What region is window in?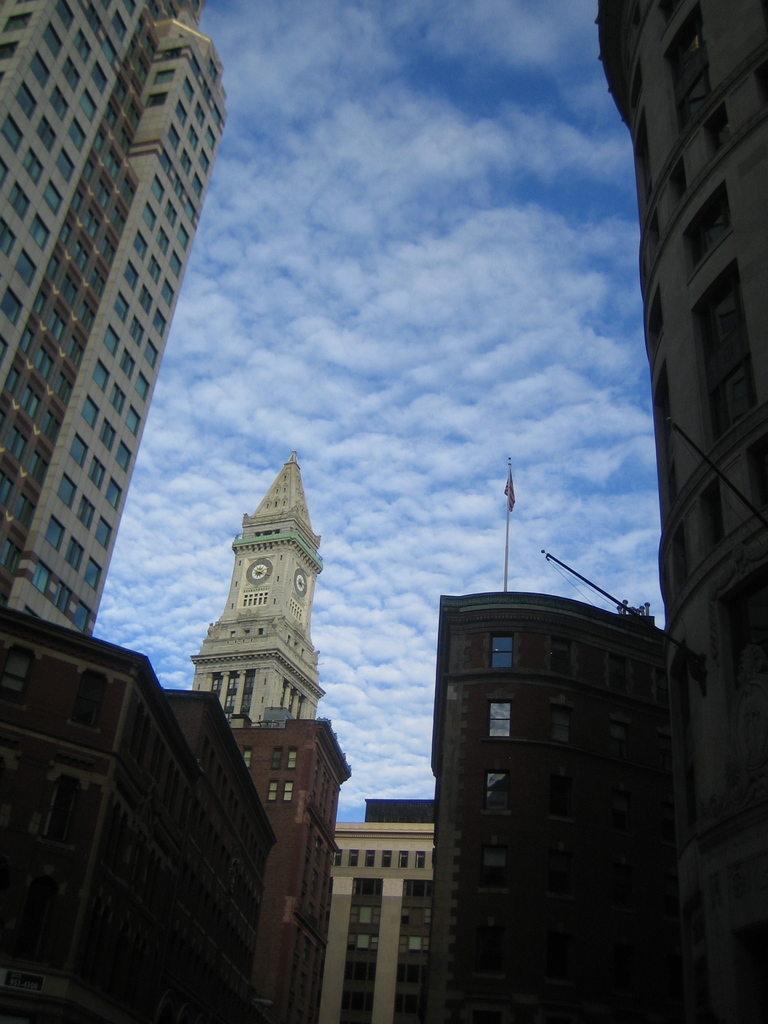
[left=36, top=116, right=57, bottom=147].
